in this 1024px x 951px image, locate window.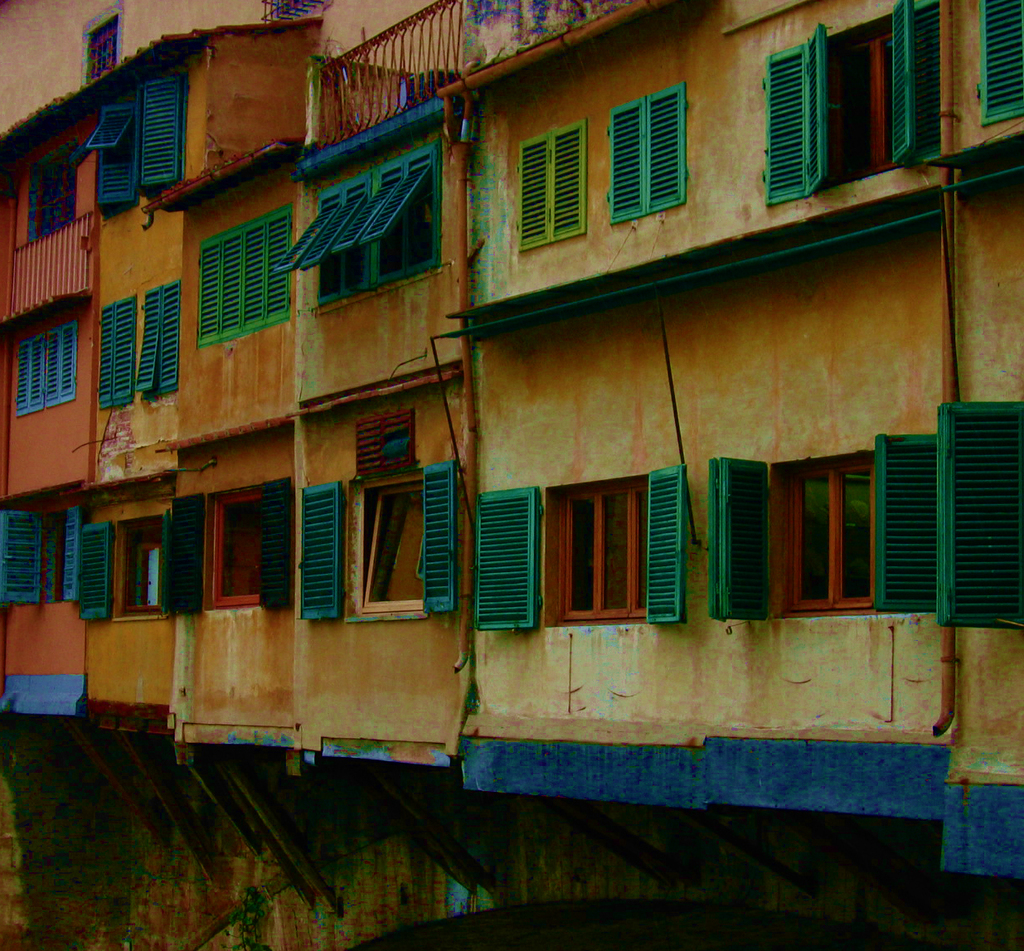
Bounding box: 757, 0, 941, 205.
